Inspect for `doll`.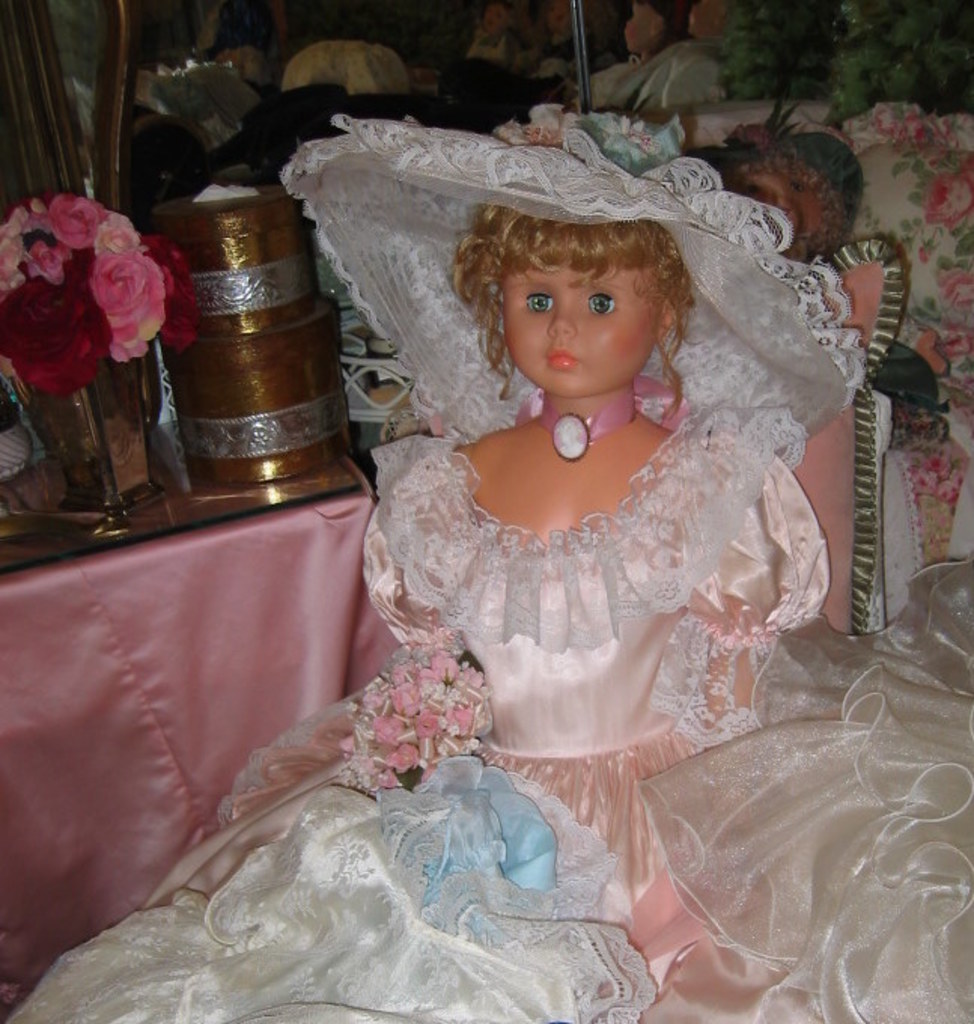
Inspection: box=[294, 110, 869, 872].
